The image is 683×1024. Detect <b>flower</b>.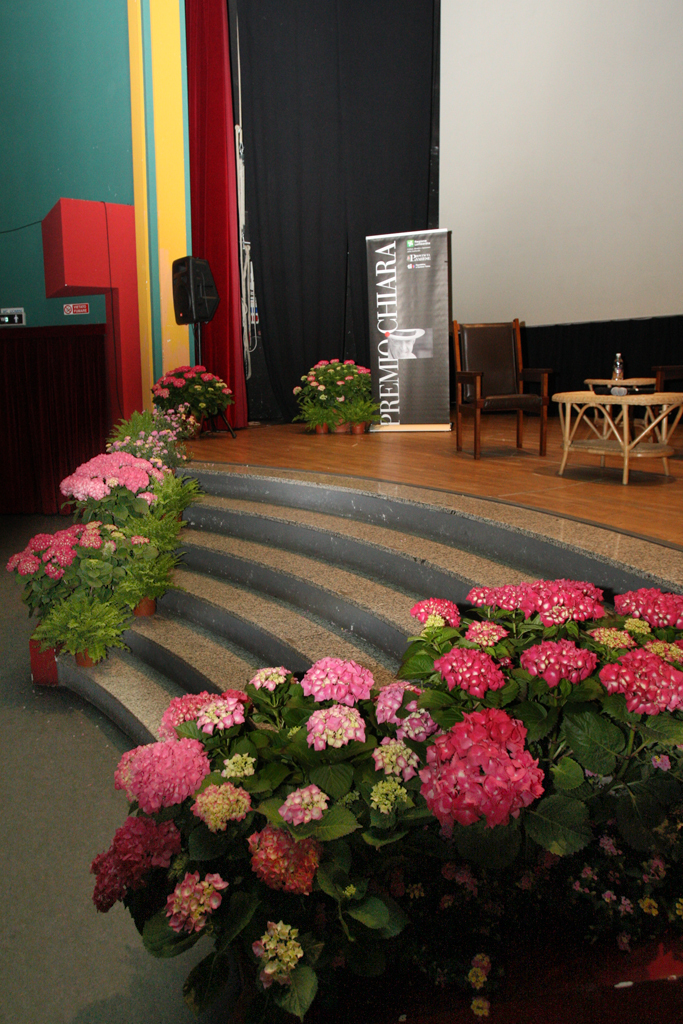
Detection: x1=249 y1=662 x2=293 y2=697.
